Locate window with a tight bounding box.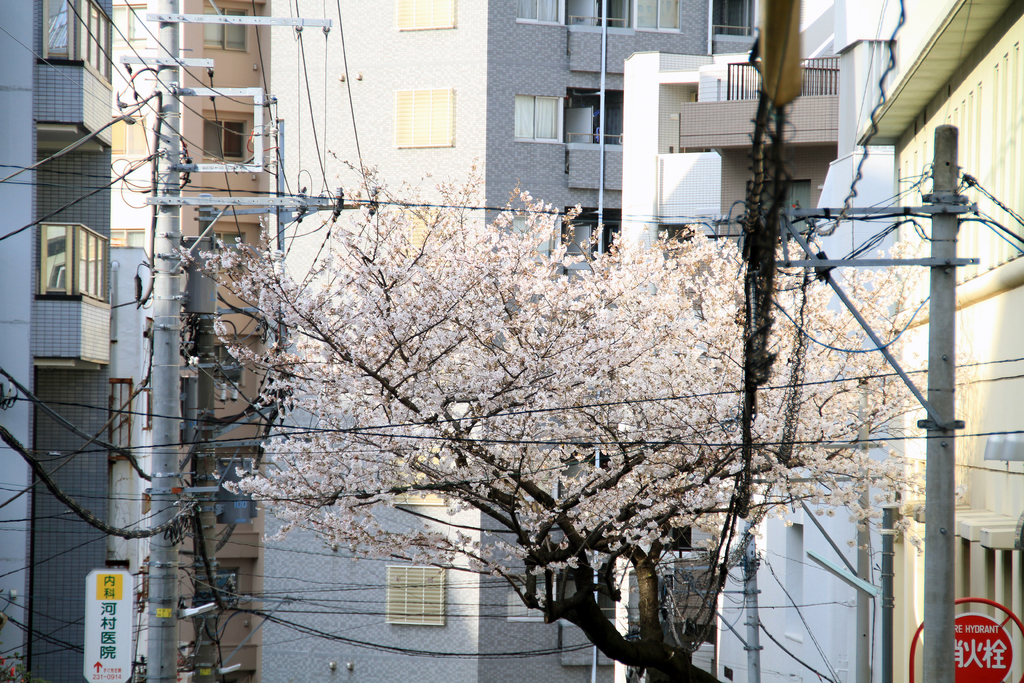
Rect(388, 566, 451, 625).
